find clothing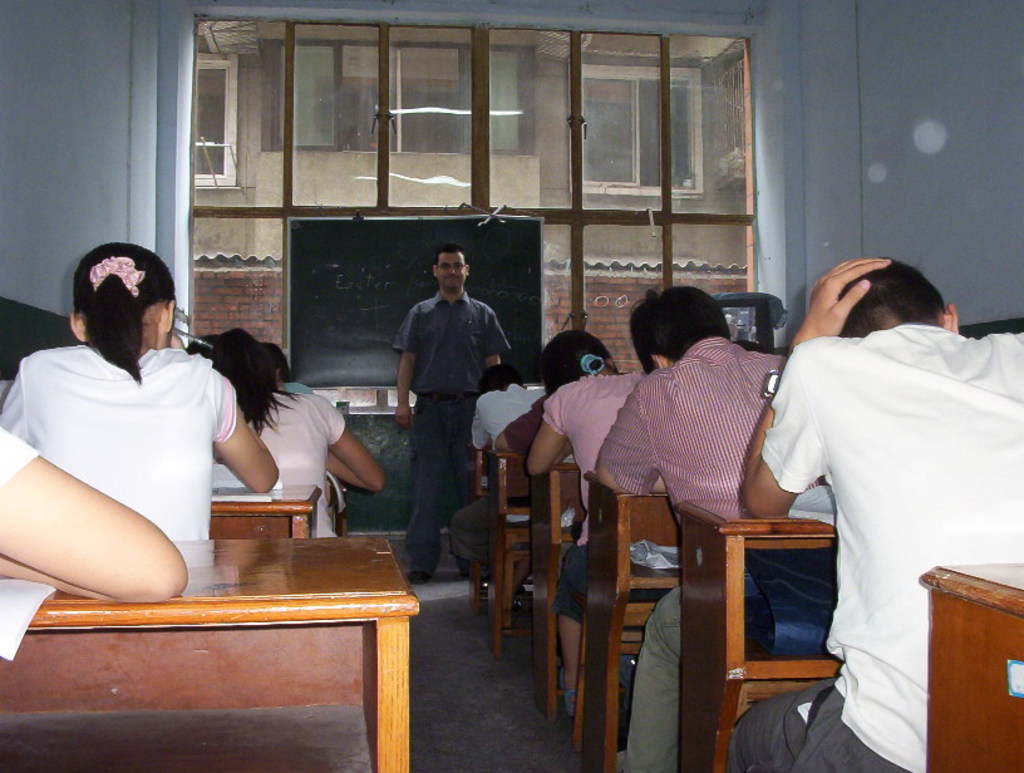
region(541, 368, 648, 627)
